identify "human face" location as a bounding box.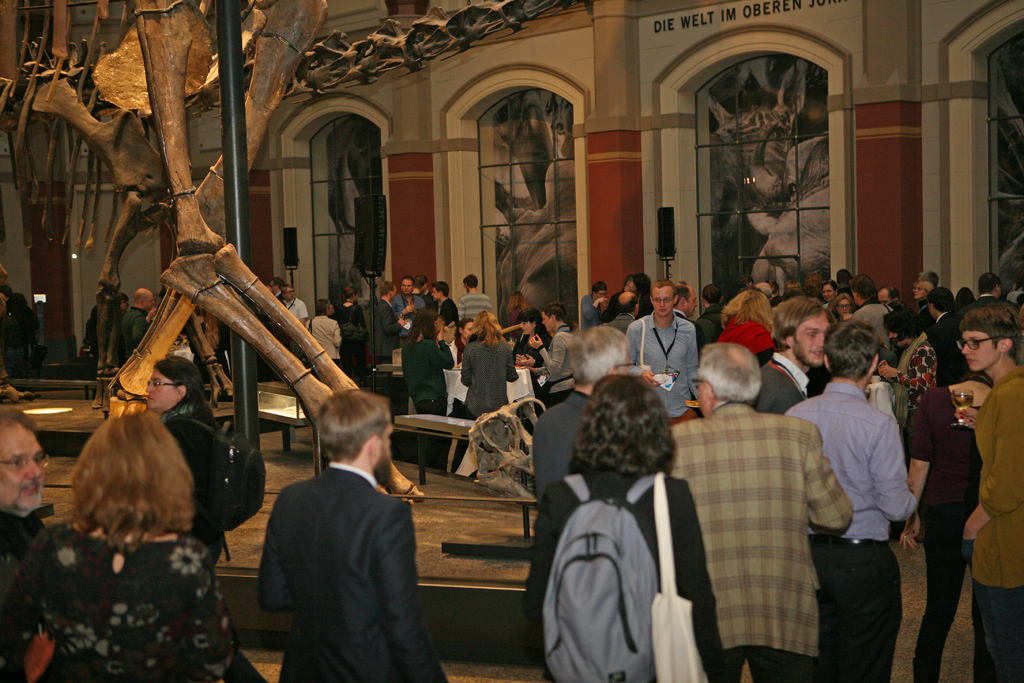
x1=957, y1=332, x2=1002, y2=374.
